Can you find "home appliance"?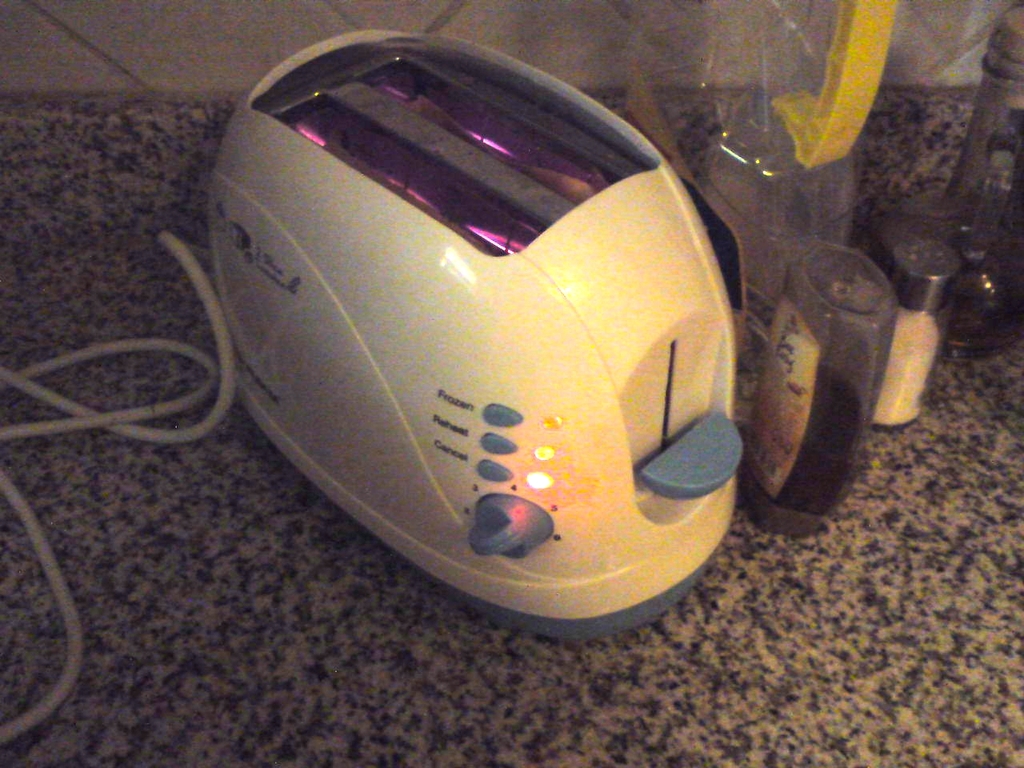
Yes, bounding box: (left=0, top=23, right=739, bottom=748).
